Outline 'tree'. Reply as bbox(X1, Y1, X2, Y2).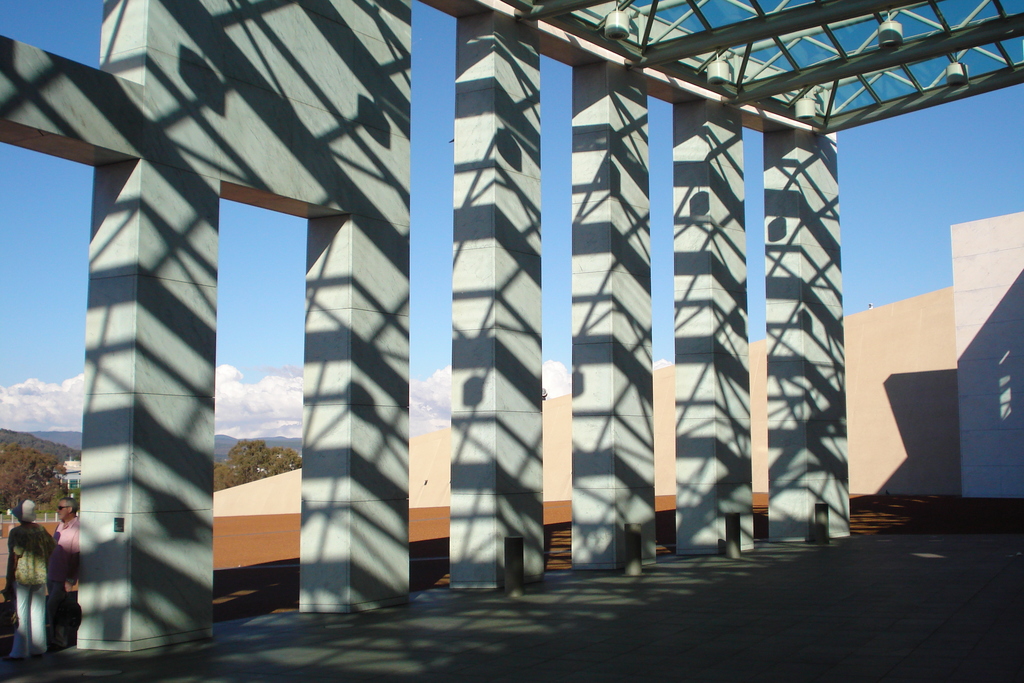
bbox(208, 435, 282, 488).
